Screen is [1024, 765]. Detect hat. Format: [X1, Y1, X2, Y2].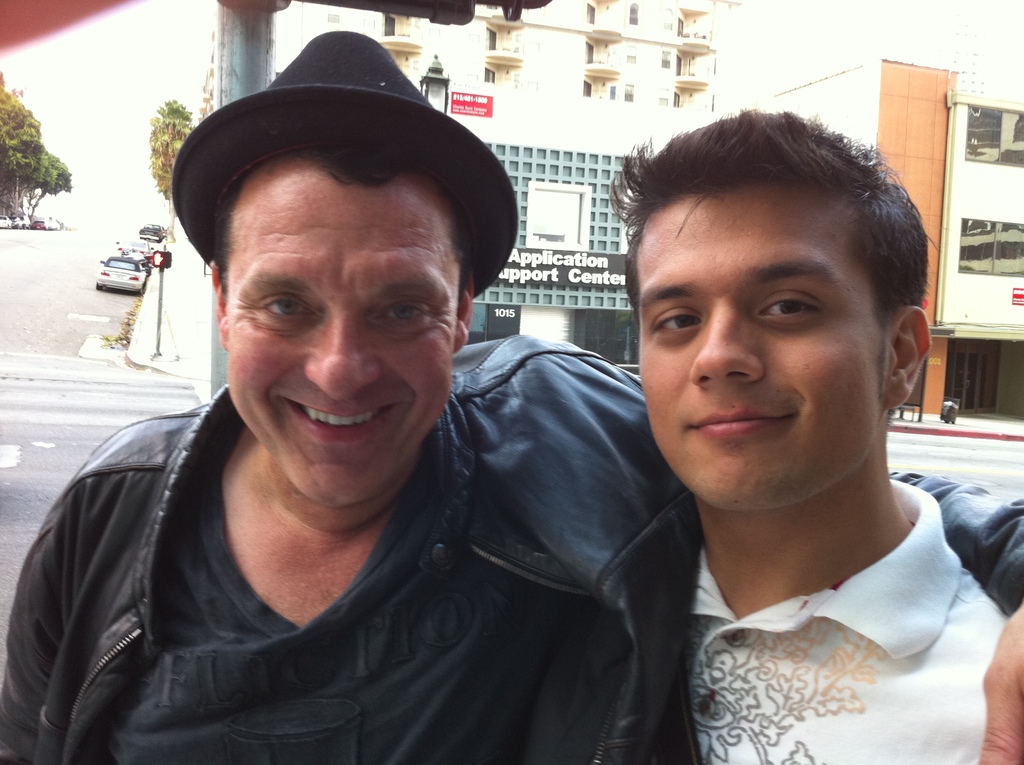
[169, 31, 521, 301].
